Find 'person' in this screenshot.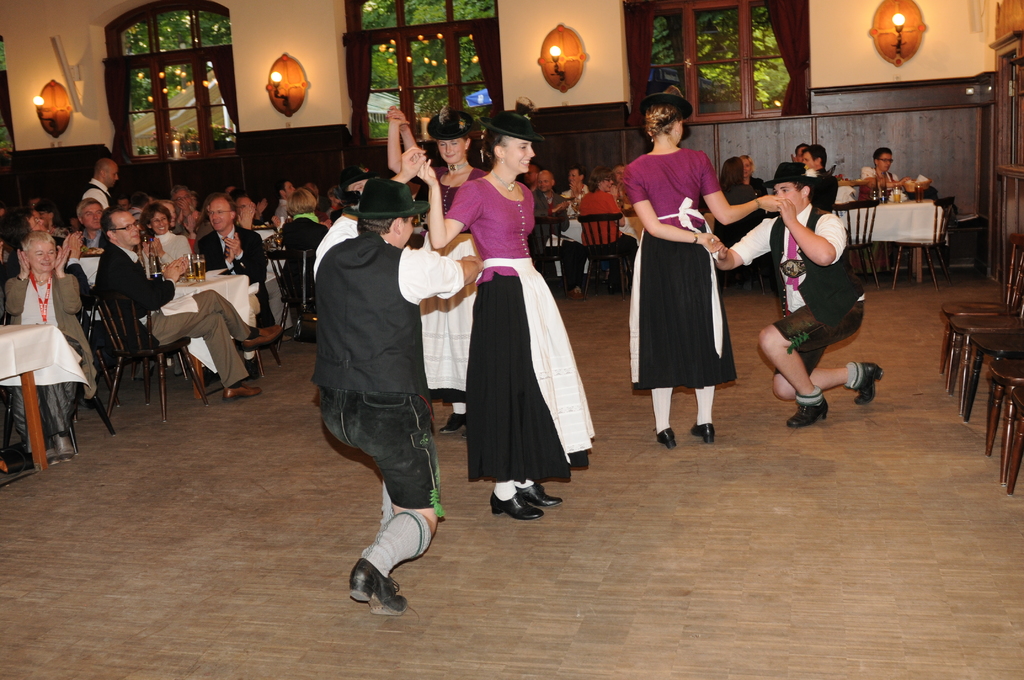
The bounding box for 'person' is bbox(855, 148, 911, 200).
